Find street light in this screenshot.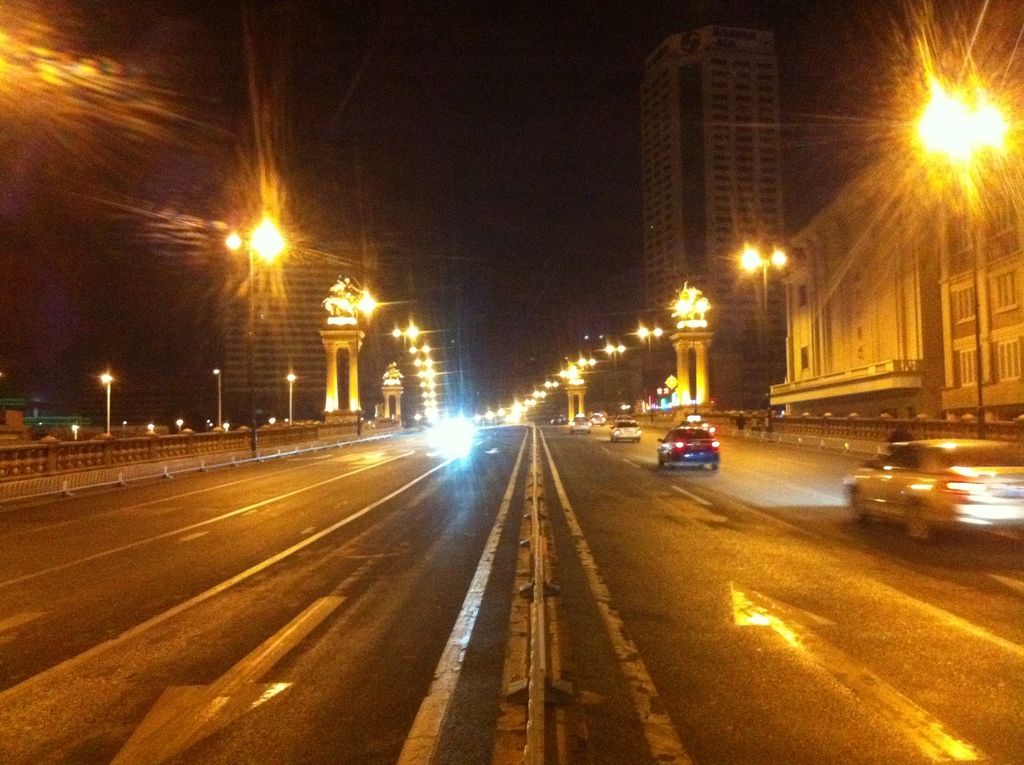
The bounding box for street light is 631:321:662:355.
